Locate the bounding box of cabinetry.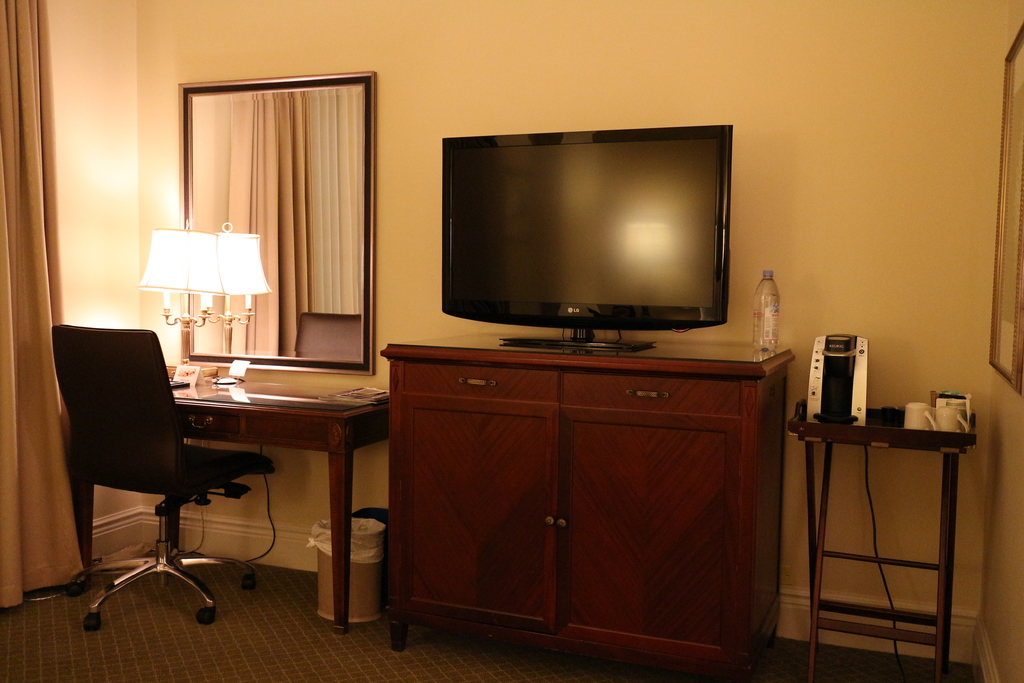
Bounding box: bbox(406, 400, 559, 634).
